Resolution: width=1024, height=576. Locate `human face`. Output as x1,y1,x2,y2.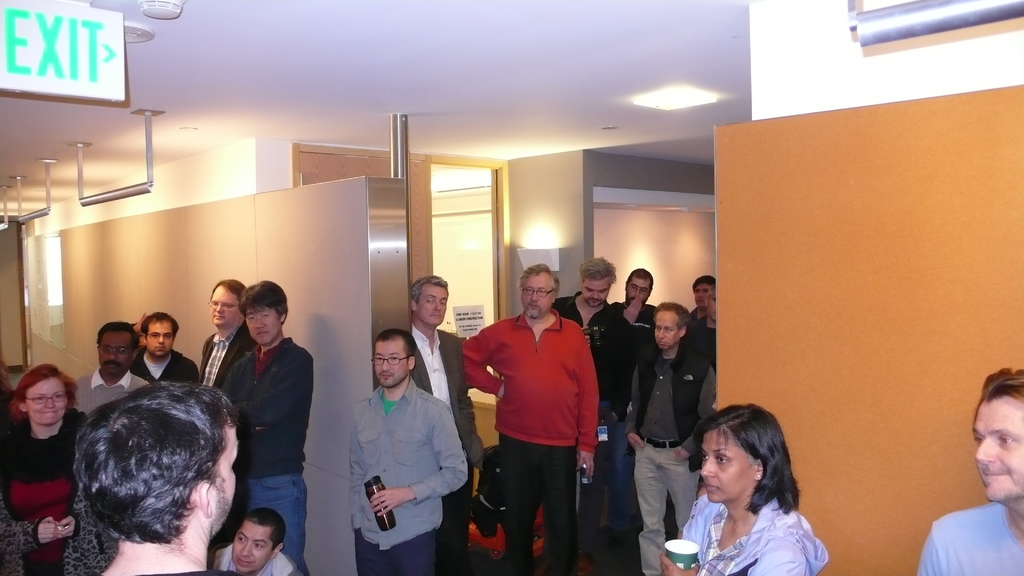
374,335,413,382.
